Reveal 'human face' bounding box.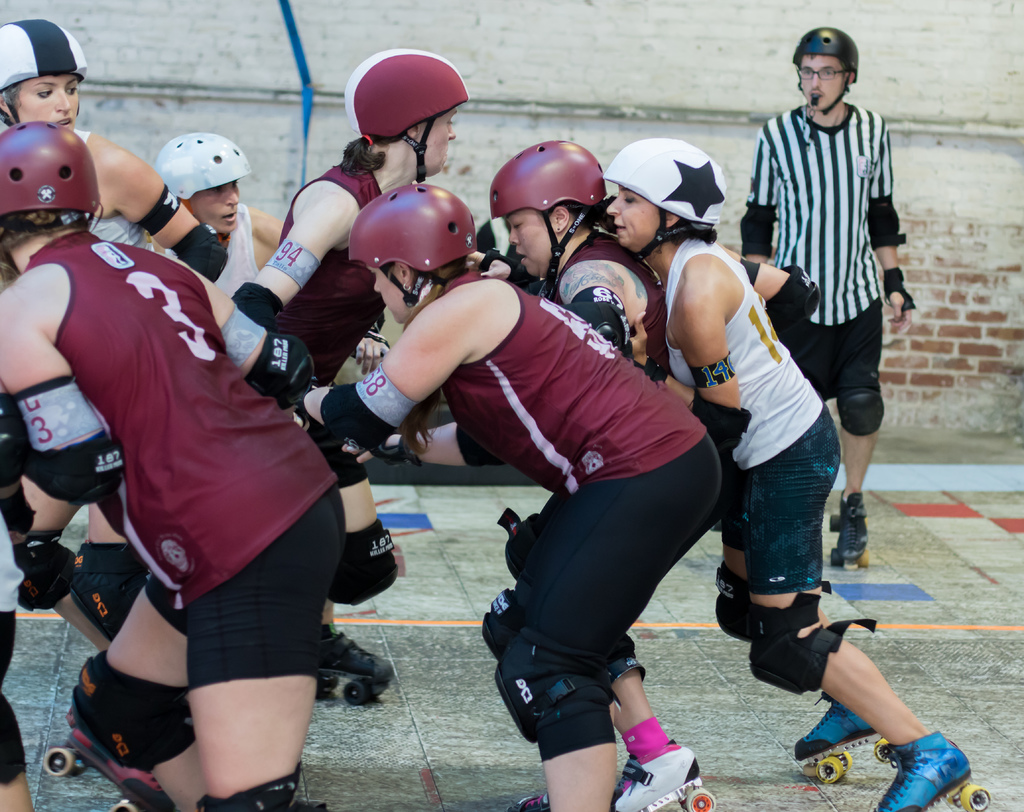
Revealed: rect(406, 106, 458, 178).
